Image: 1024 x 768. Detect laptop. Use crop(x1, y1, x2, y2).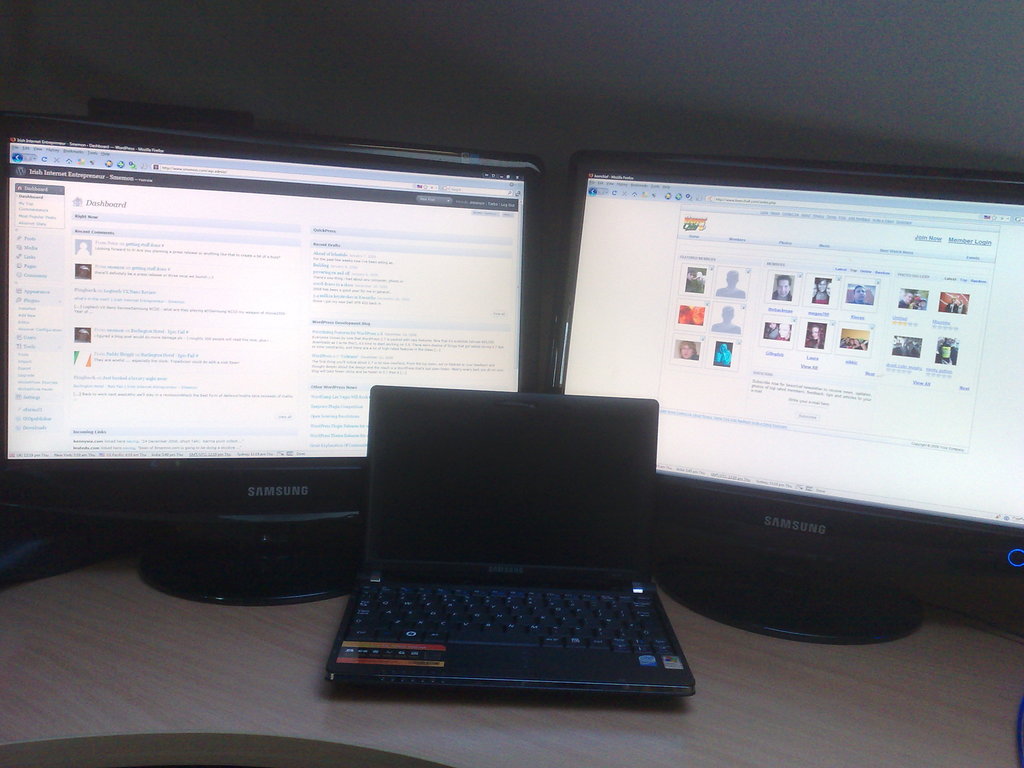
crop(330, 366, 682, 733).
